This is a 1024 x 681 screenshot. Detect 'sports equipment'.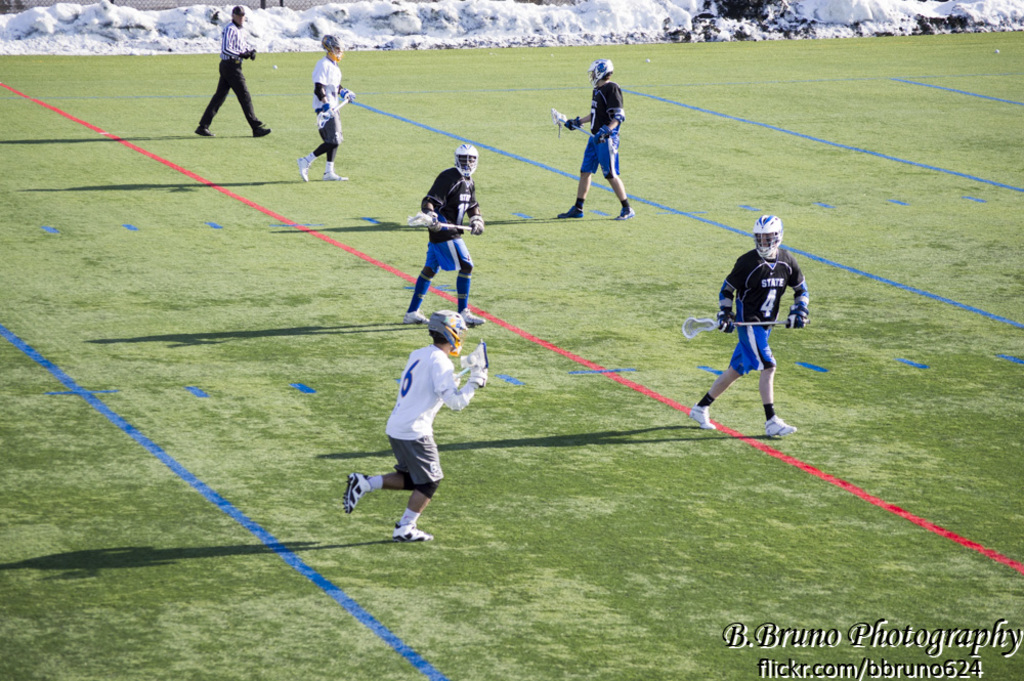
Rect(465, 347, 487, 391).
